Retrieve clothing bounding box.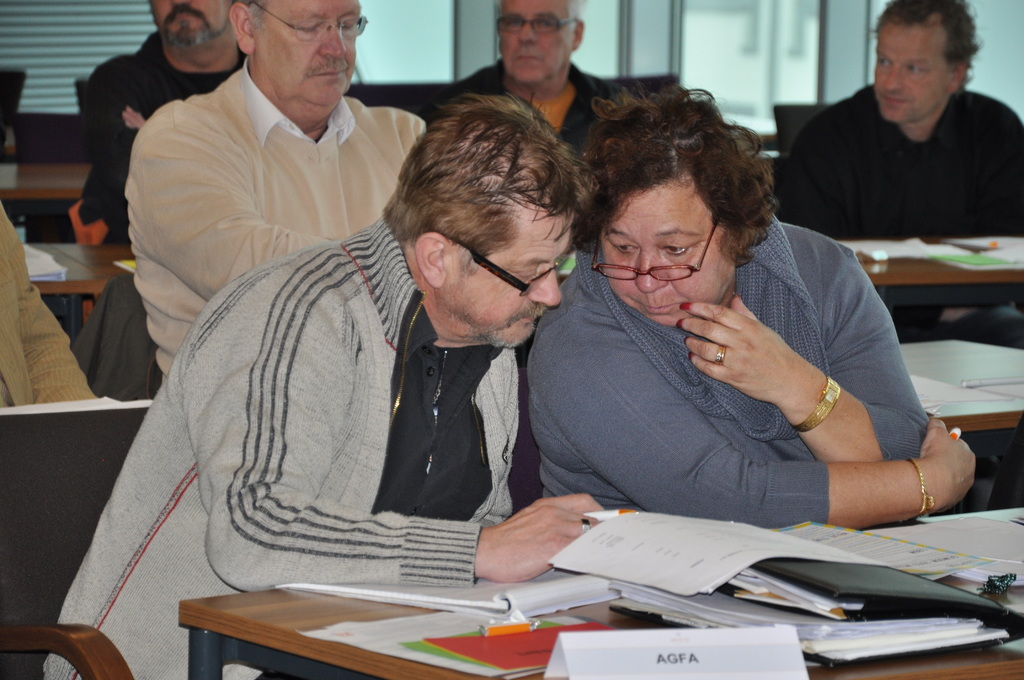
Bounding box: <box>427,61,614,257</box>.
